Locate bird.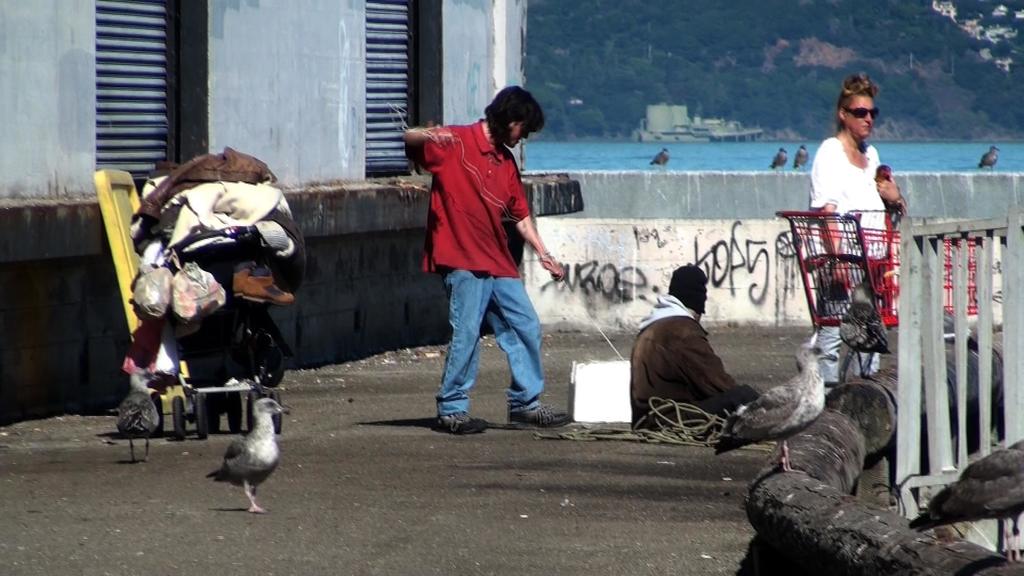
Bounding box: 908/439/1023/562.
